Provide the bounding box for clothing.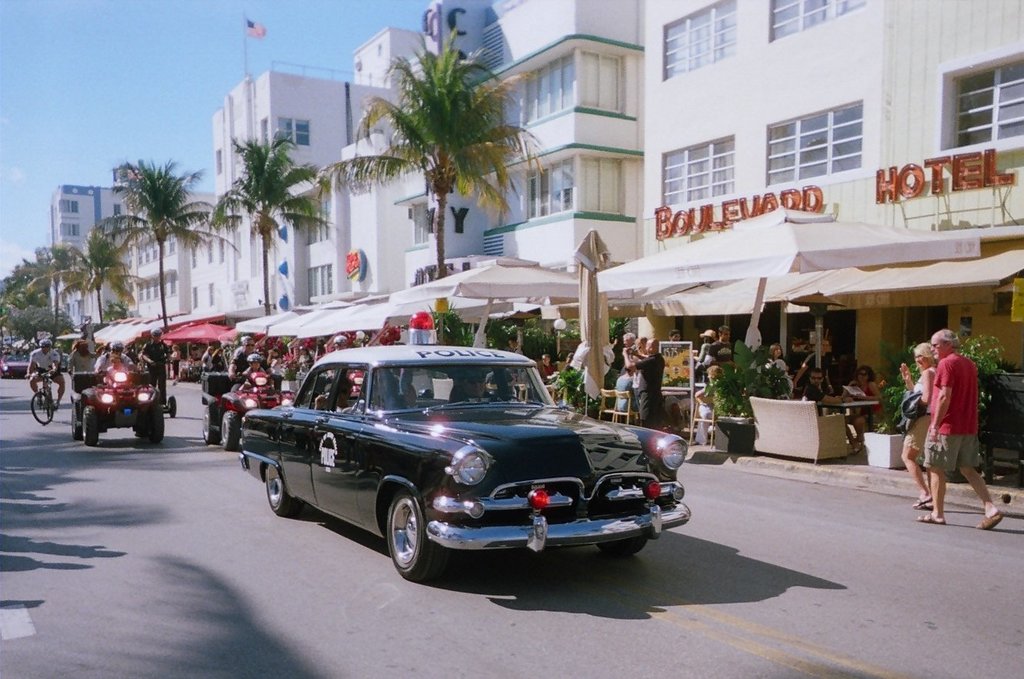
(x1=266, y1=357, x2=286, y2=397).
